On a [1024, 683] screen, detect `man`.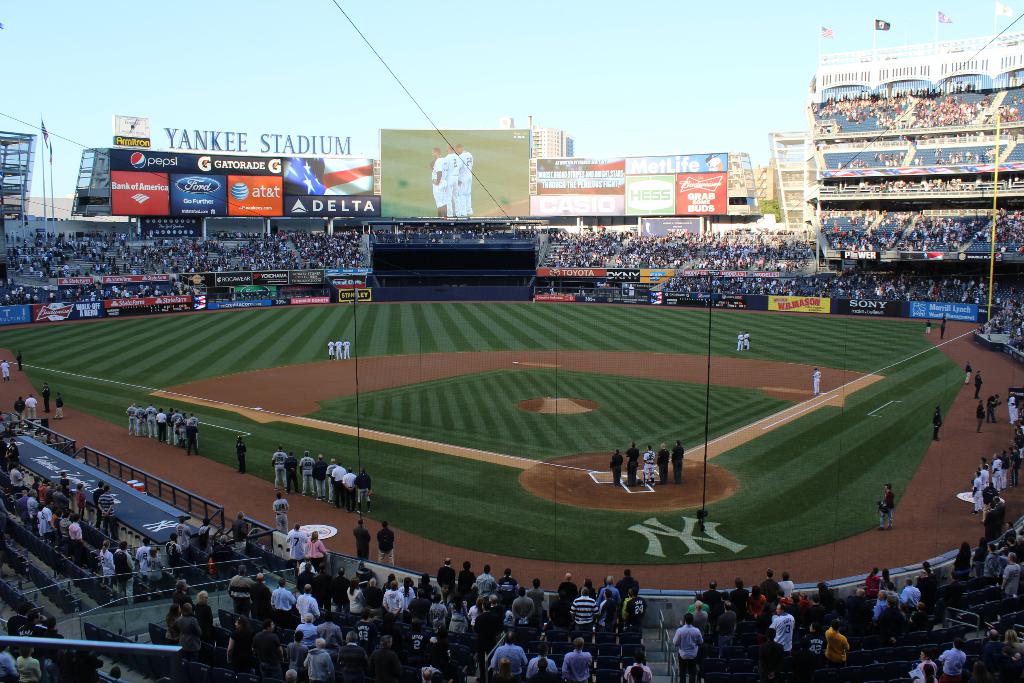
[847, 589, 867, 627].
